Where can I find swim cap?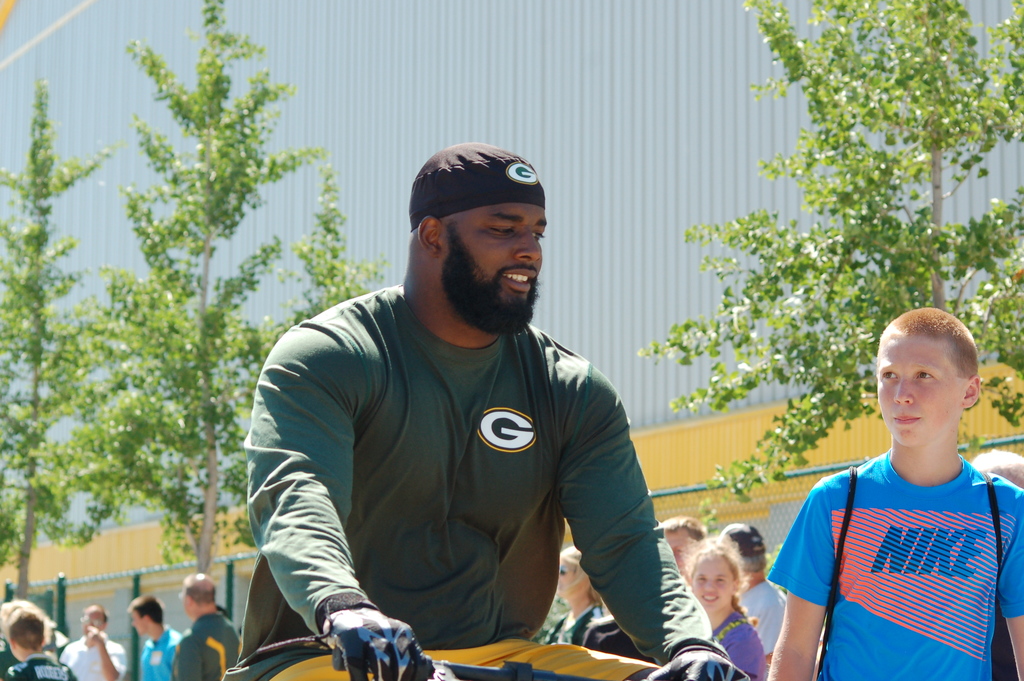
You can find it at [410,138,545,229].
